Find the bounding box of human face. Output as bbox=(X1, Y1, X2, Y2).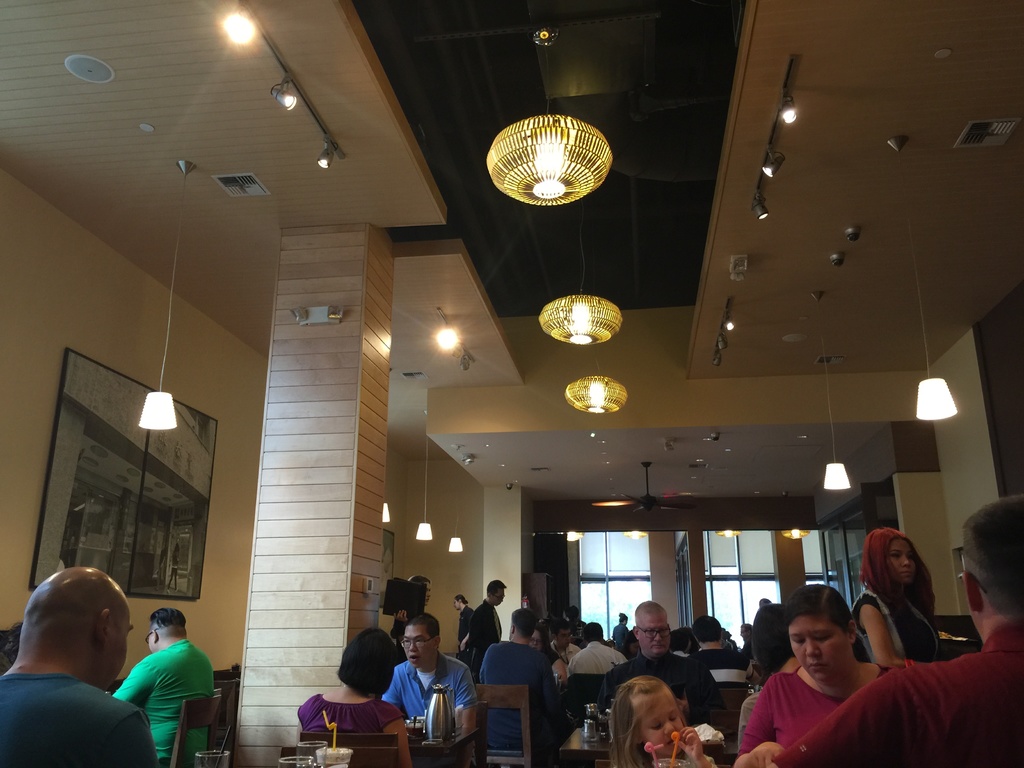
bbox=(452, 596, 461, 611).
